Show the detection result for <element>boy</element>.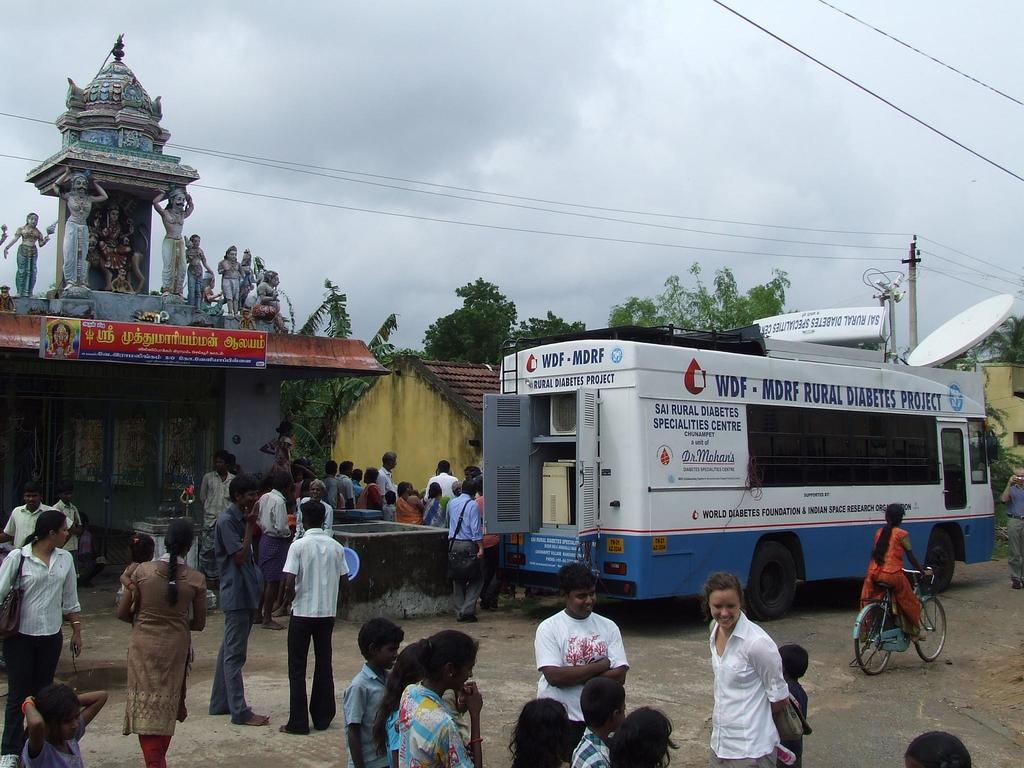
571 676 630 767.
